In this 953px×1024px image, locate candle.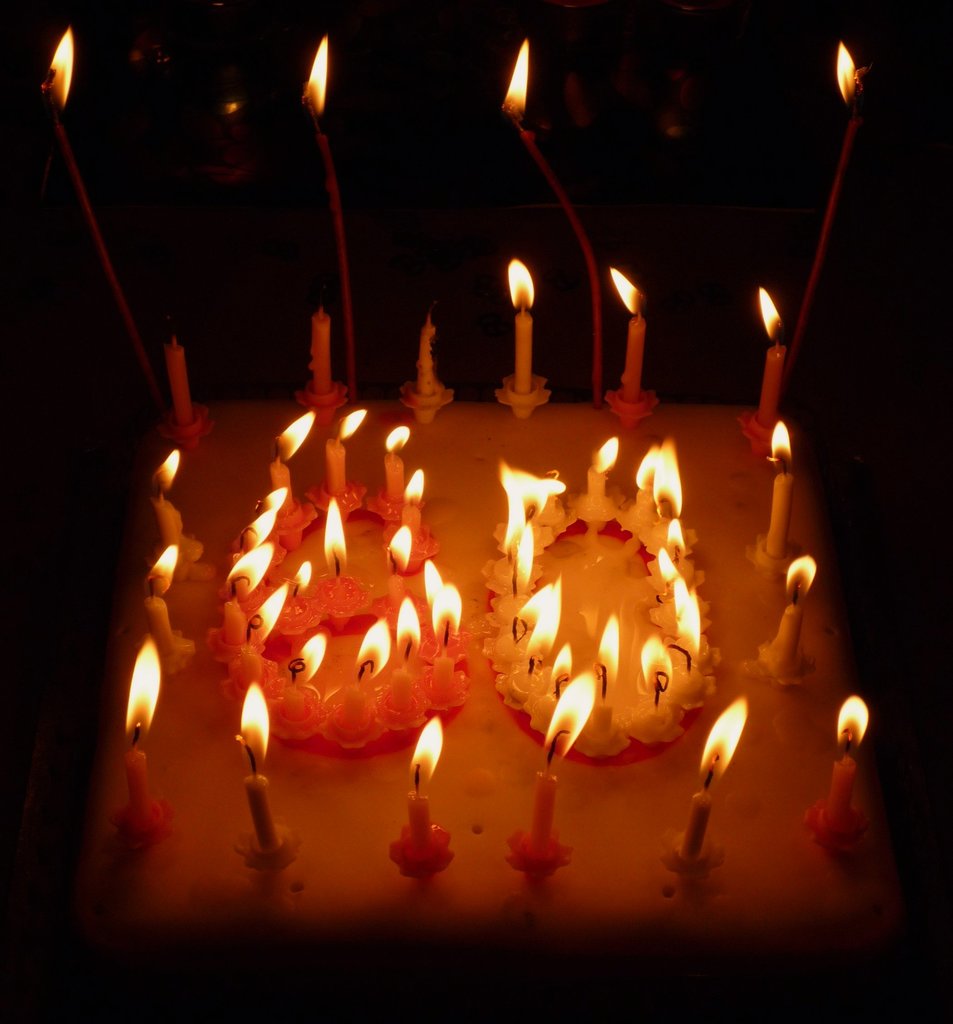
Bounding box: 530, 671, 598, 855.
